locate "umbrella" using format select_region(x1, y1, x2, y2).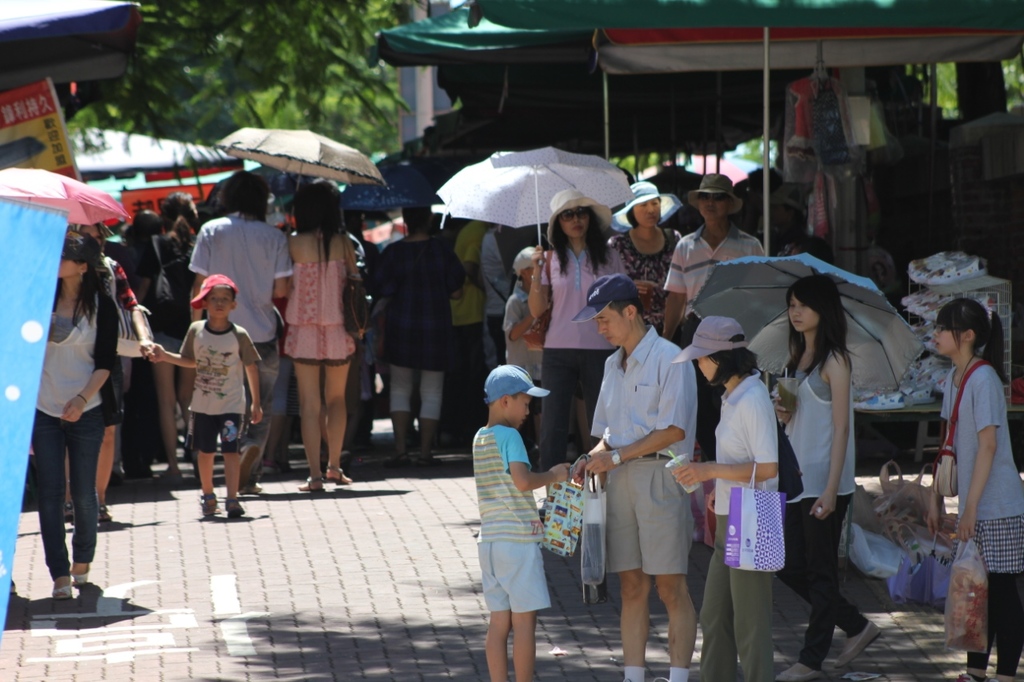
select_region(219, 127, 390, 192).
